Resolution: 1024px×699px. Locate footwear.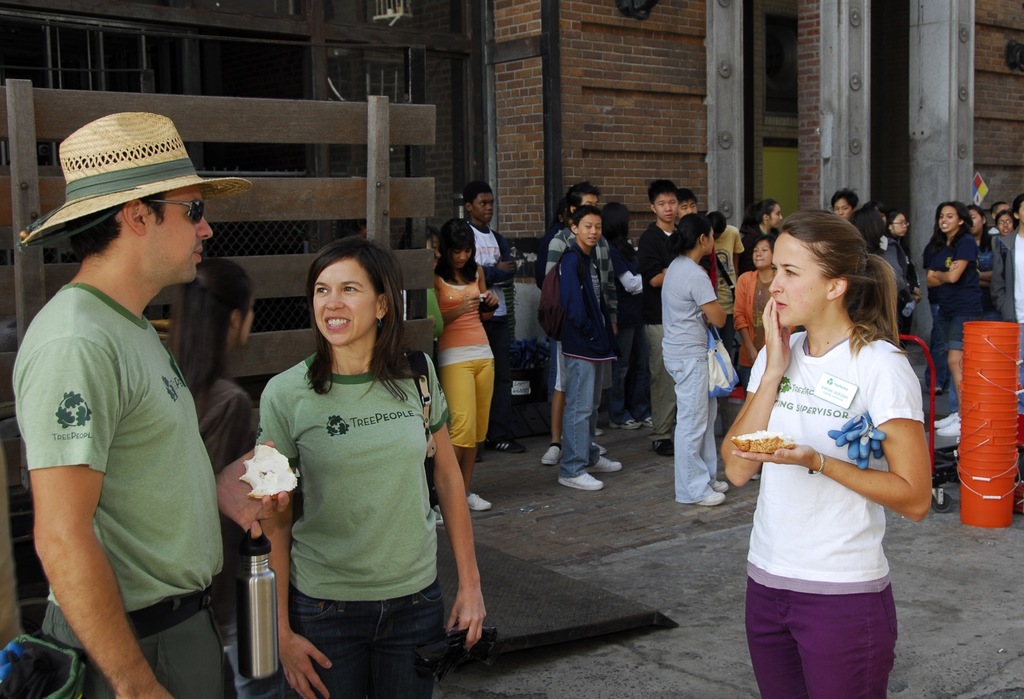
pyautogui.locateOnScreen(593, 442, 609, 457).
